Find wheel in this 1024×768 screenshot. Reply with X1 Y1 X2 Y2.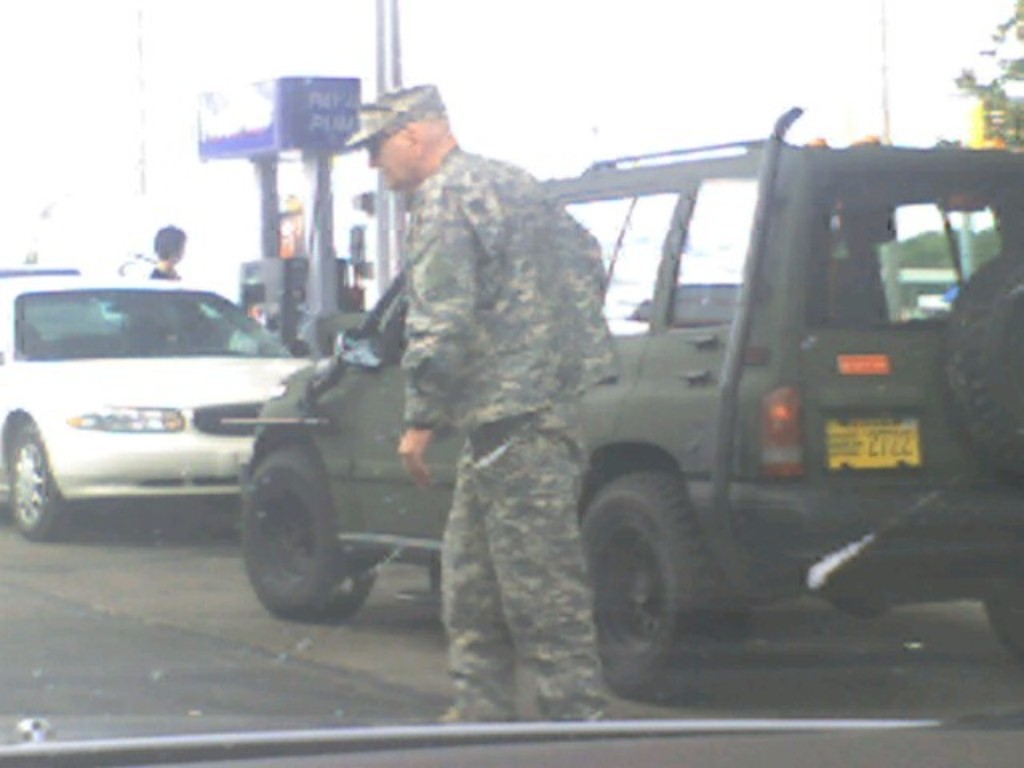
576 475 744 706.
